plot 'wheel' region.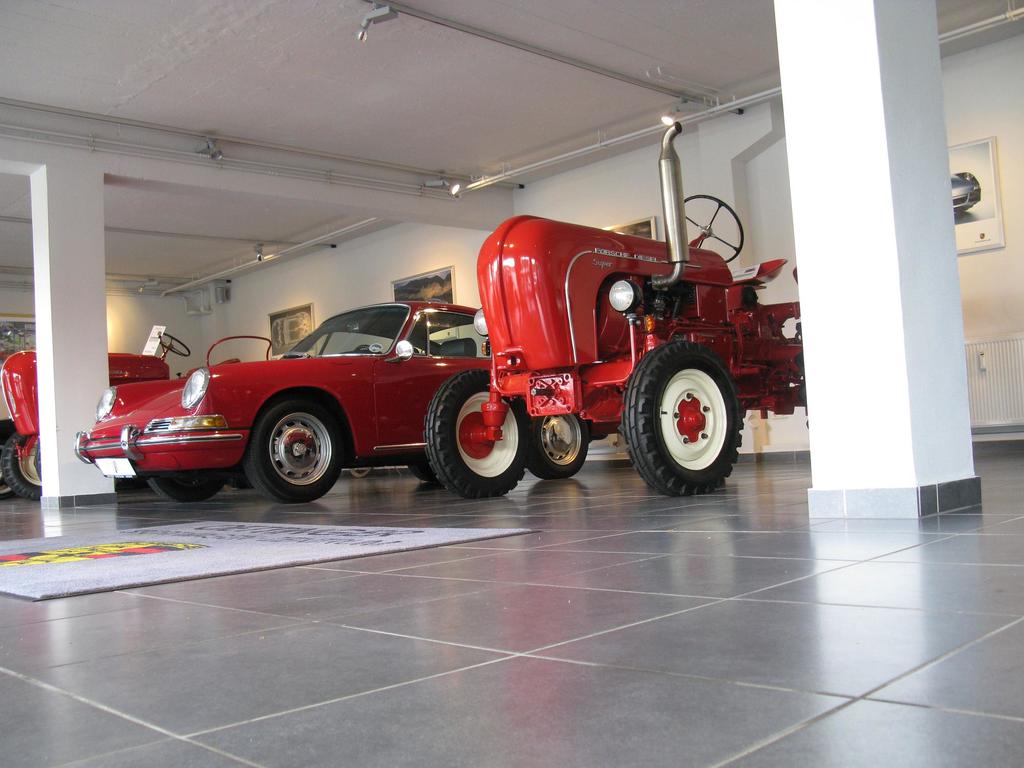
Plotted at left=410, top=451, right=438, bottom=495.
